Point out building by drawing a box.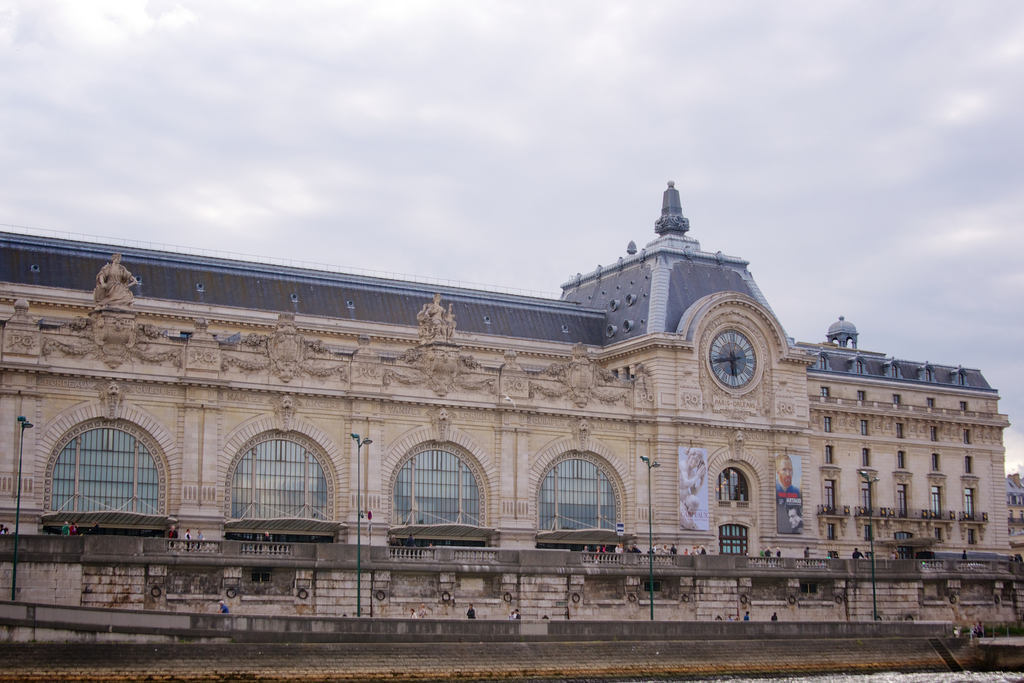
box(0, 171, 1012, 624).
